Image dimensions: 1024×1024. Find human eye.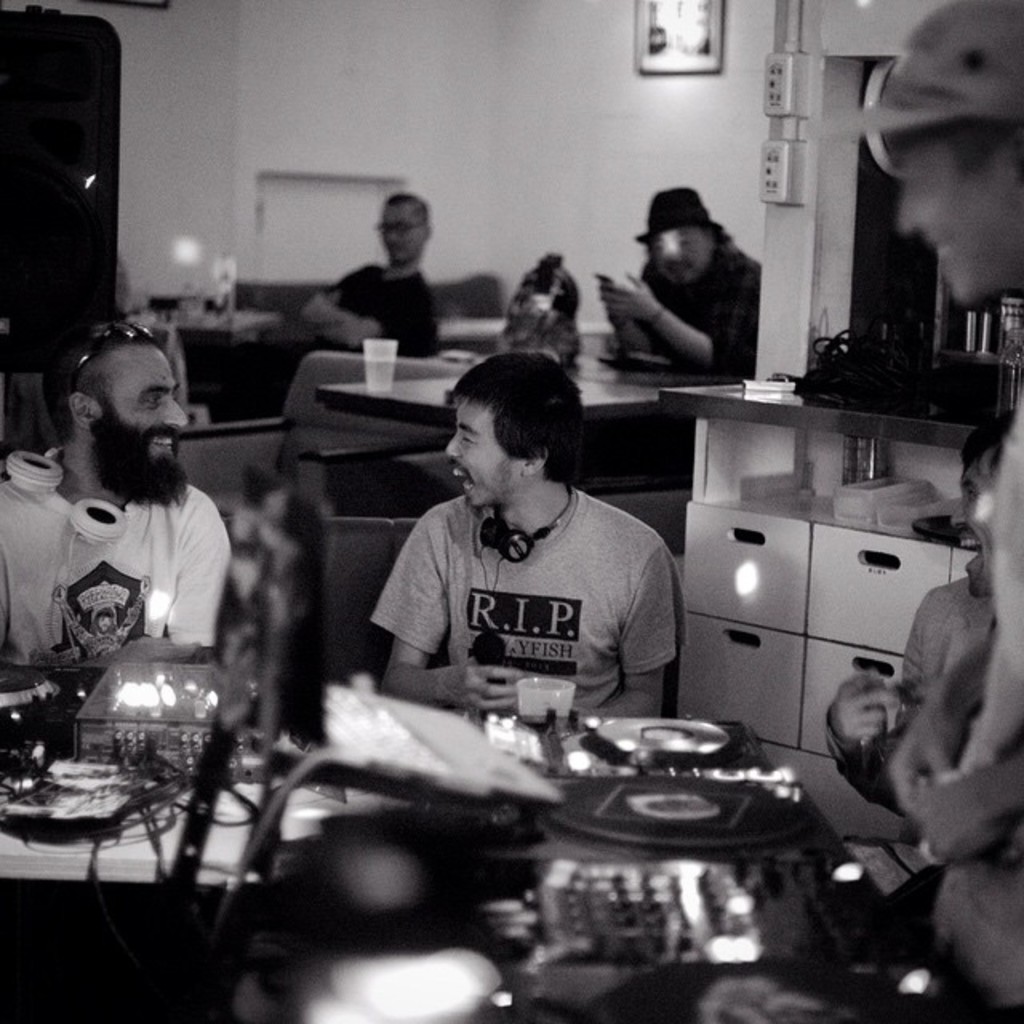
(459, 430, 478, 446).
